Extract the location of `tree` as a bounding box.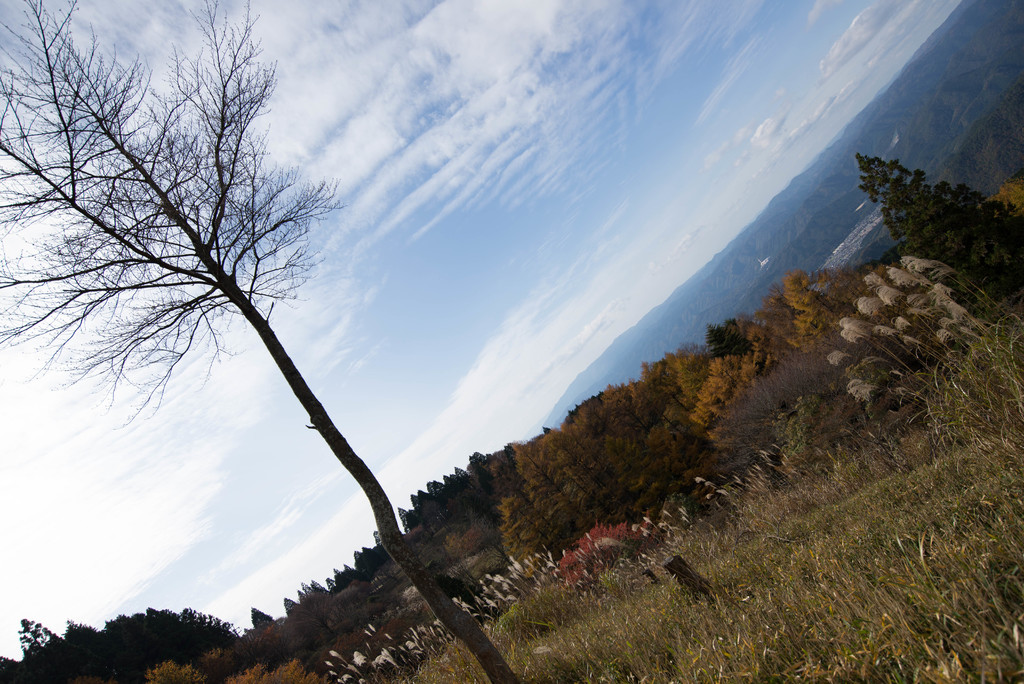
<box>852,158,1020,305</box>.
